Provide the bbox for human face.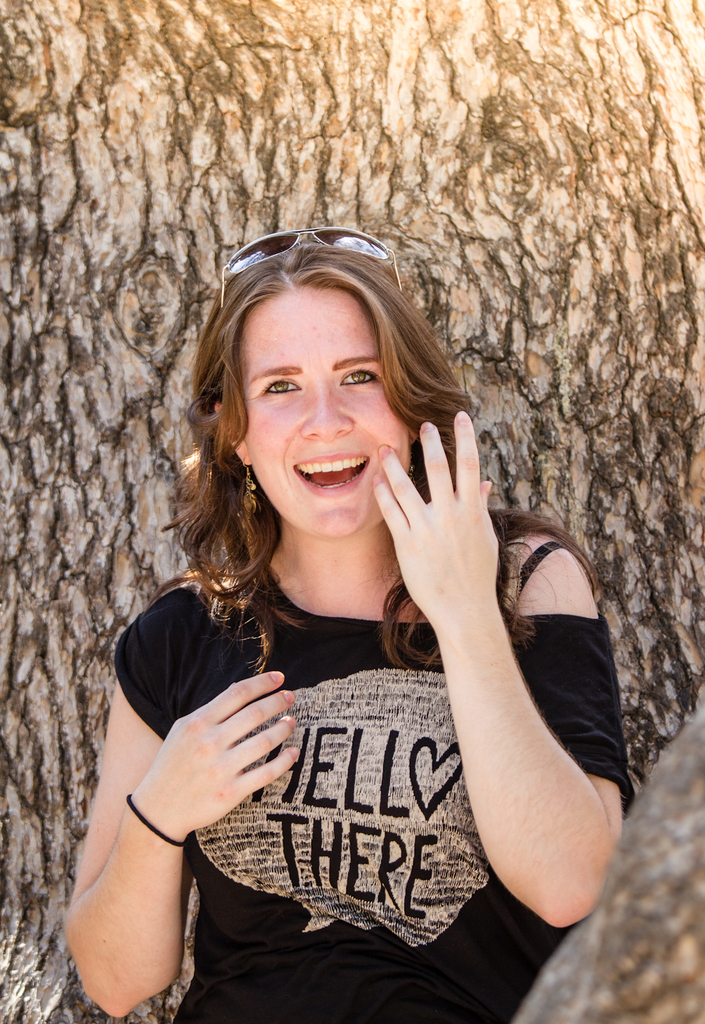
region(233, 273, 423, 518).
